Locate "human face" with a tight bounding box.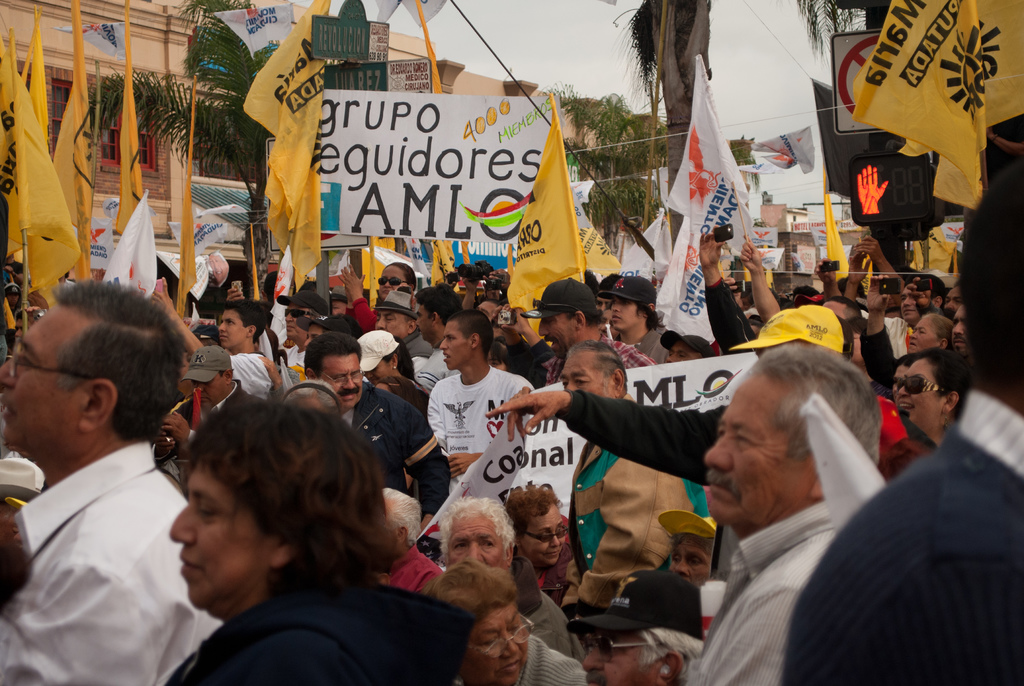
(x1=381, y1=264, x2=408, y2=303).
